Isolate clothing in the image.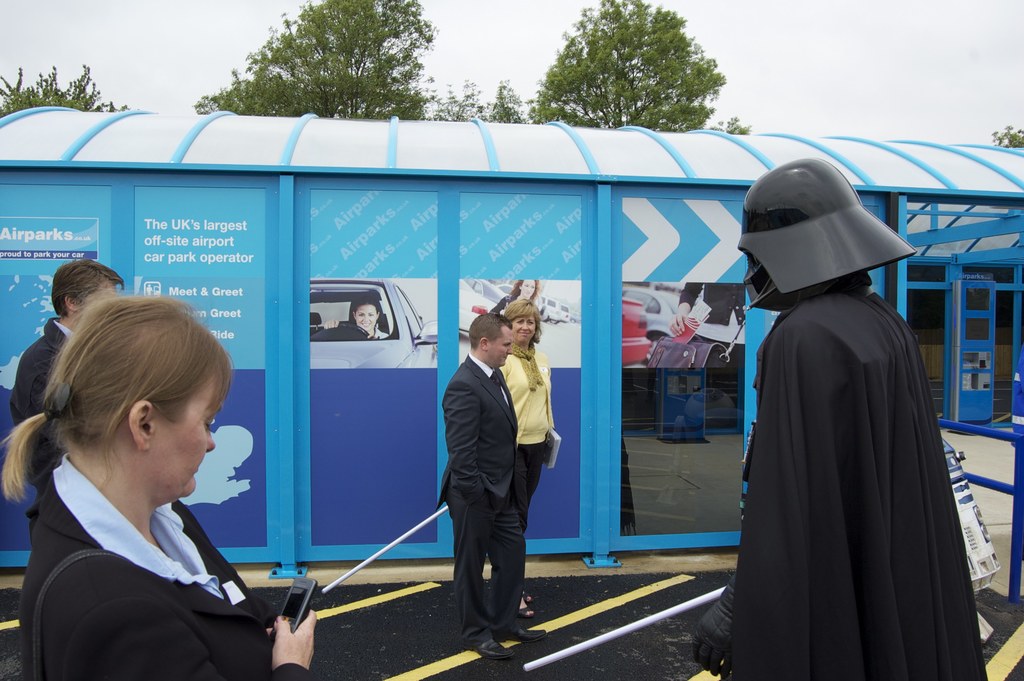
Isolated region: <region>370, 323, 399, 338</region>.
